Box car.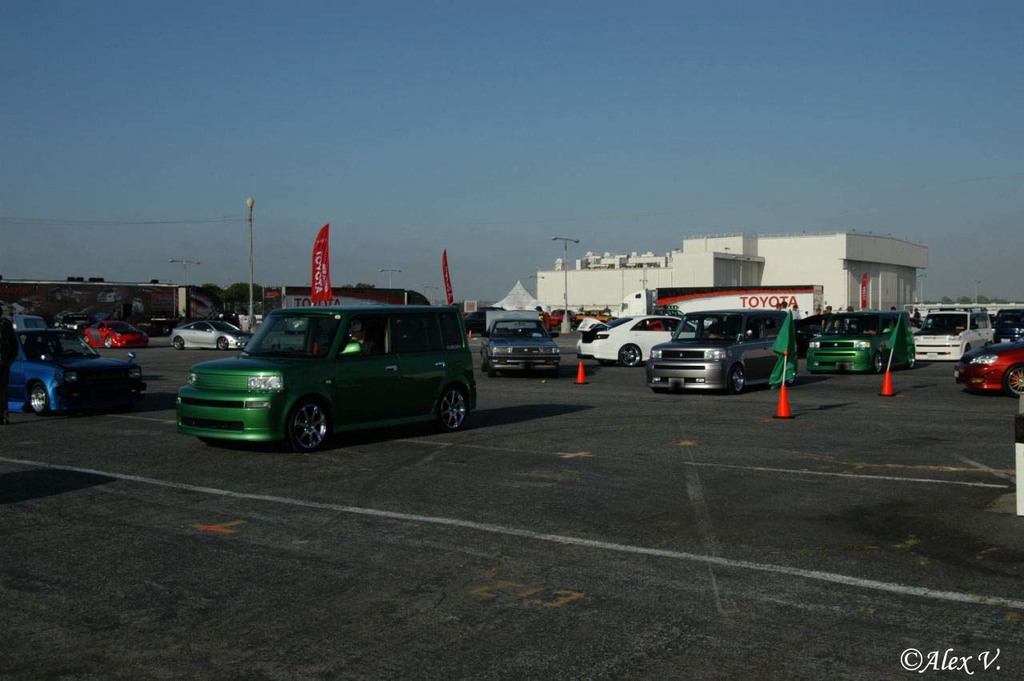
Rect(954, 334, 1023, 399).
